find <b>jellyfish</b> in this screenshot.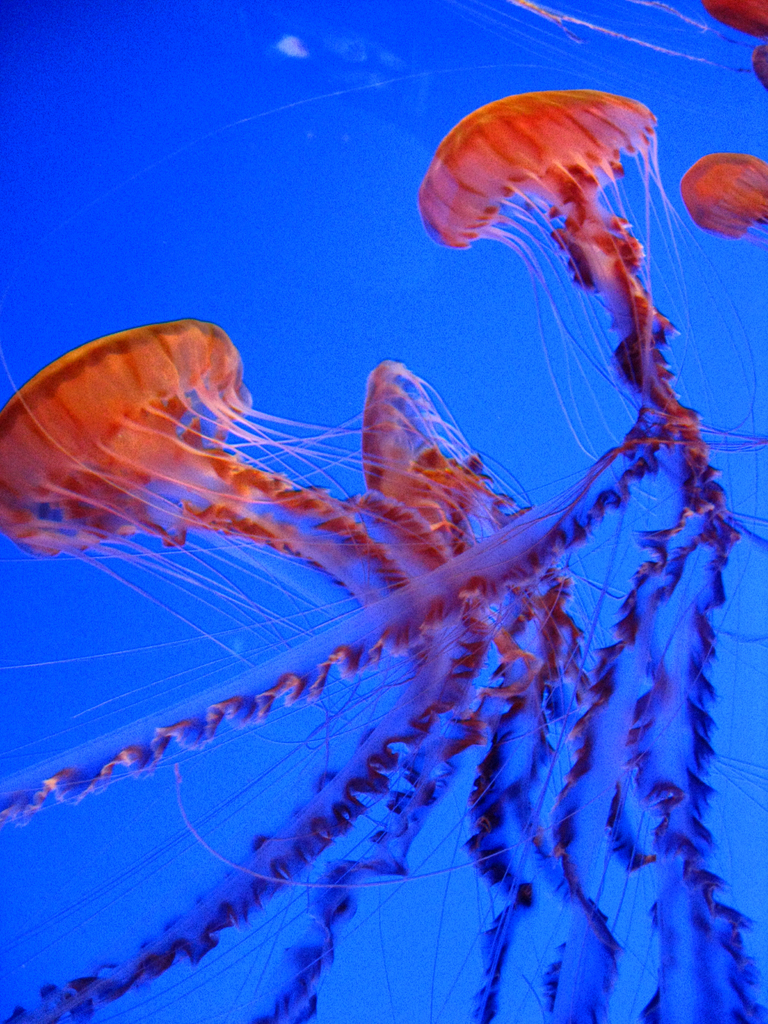
The bounding box for <b>jellyfish</b> is {"left": 355, "top": 351, "right": 510, "bottom": 522}.
